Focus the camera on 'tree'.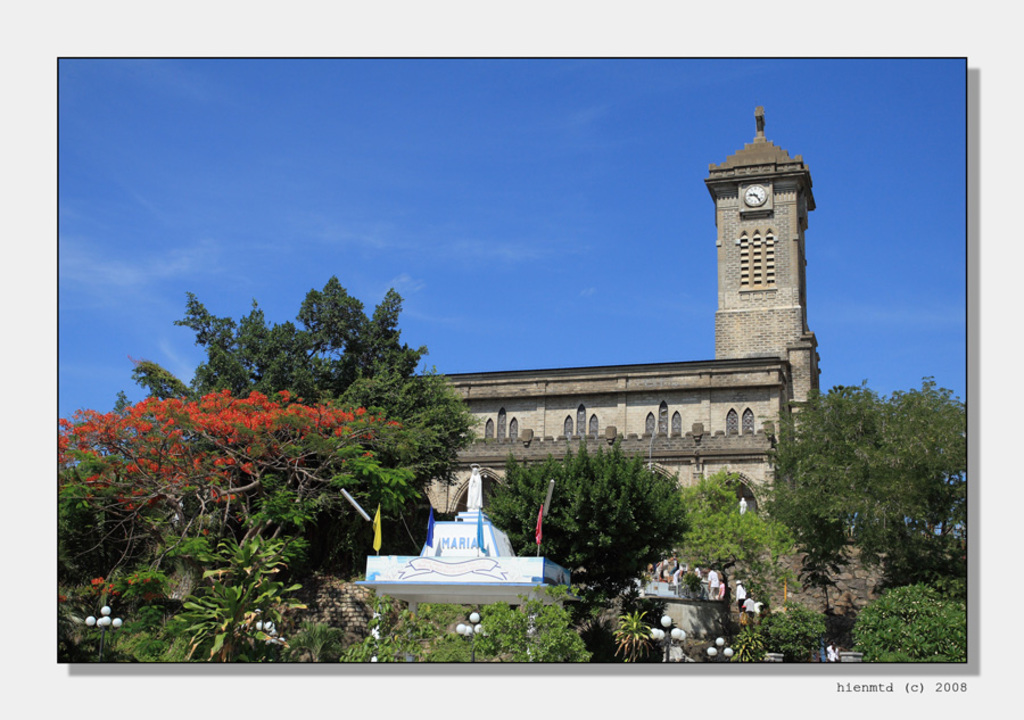
Focus region: pyautogui.locateOnScreen(274, 613, 358, 661).
